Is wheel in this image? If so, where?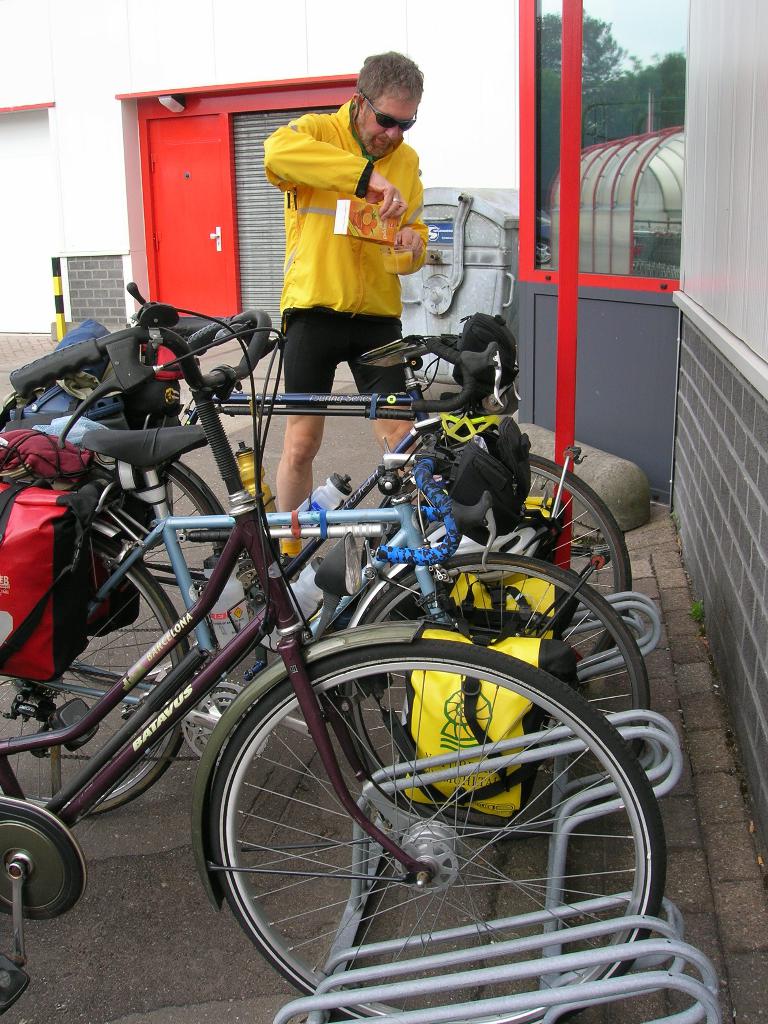
Yes, at 0,549,192,815.
